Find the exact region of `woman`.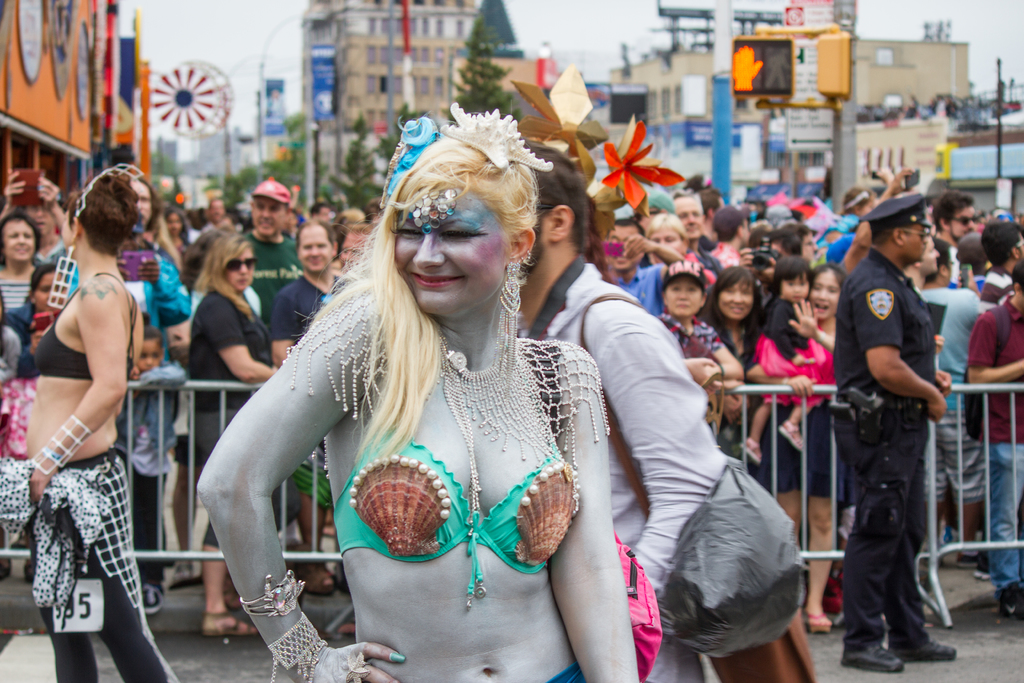
Exact region: bbox(24, 162, 174, 682).
